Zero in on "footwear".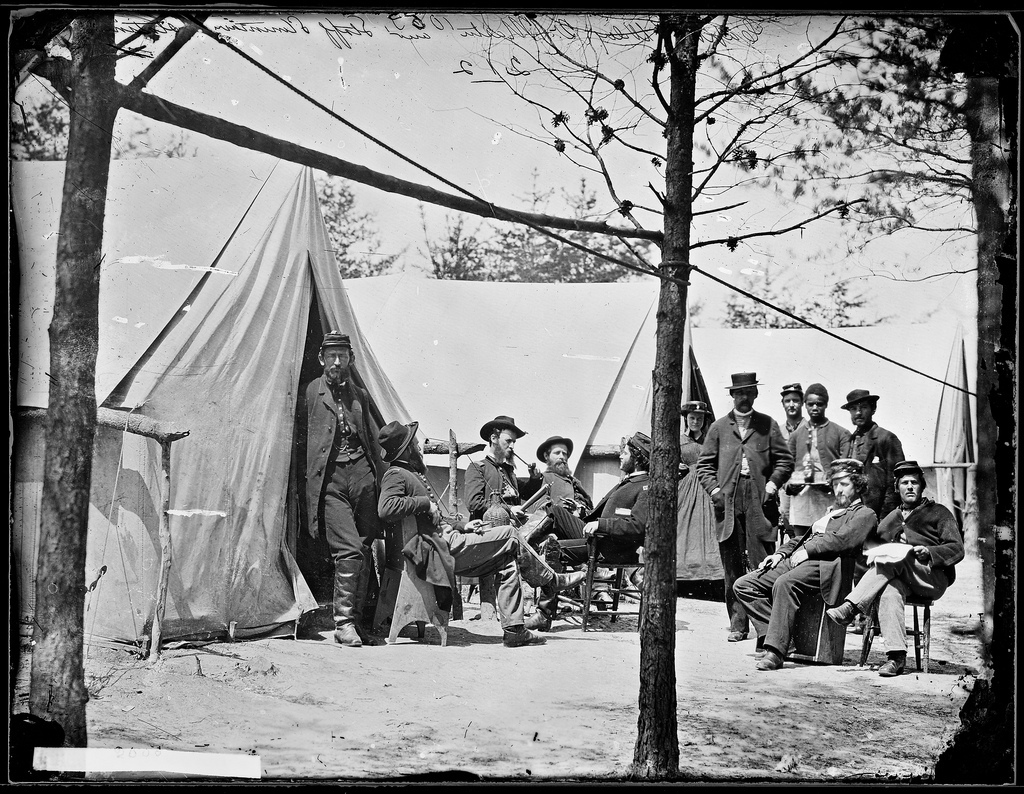
Zeroed in: rect(754, 650, 784, 672).
